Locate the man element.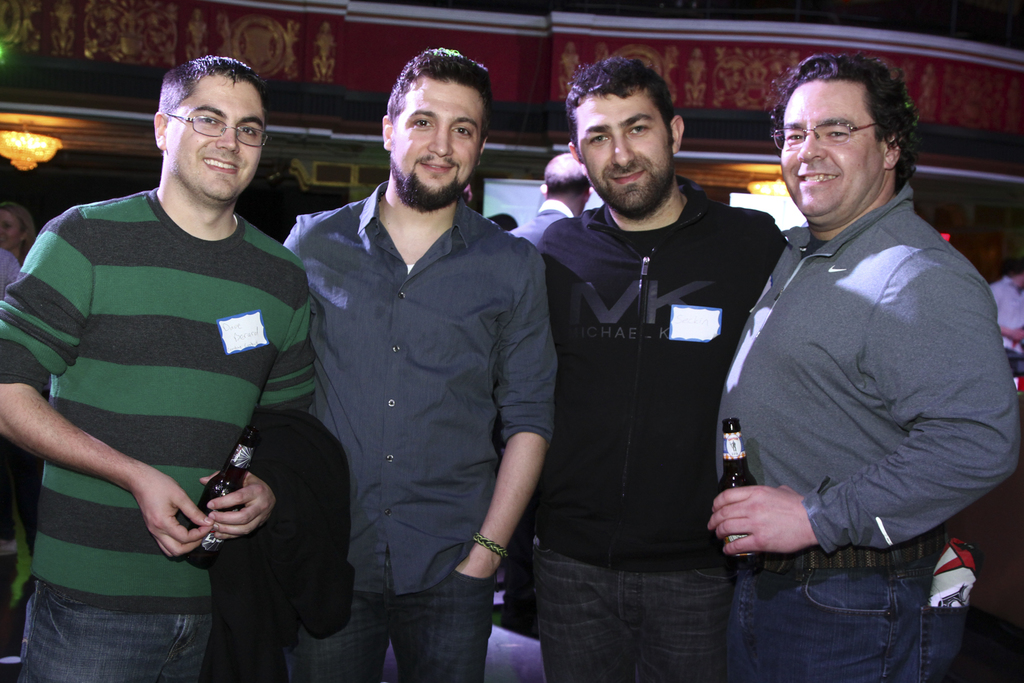
Element bbox: x1=509, y1=151, x2=595, y2=244.
